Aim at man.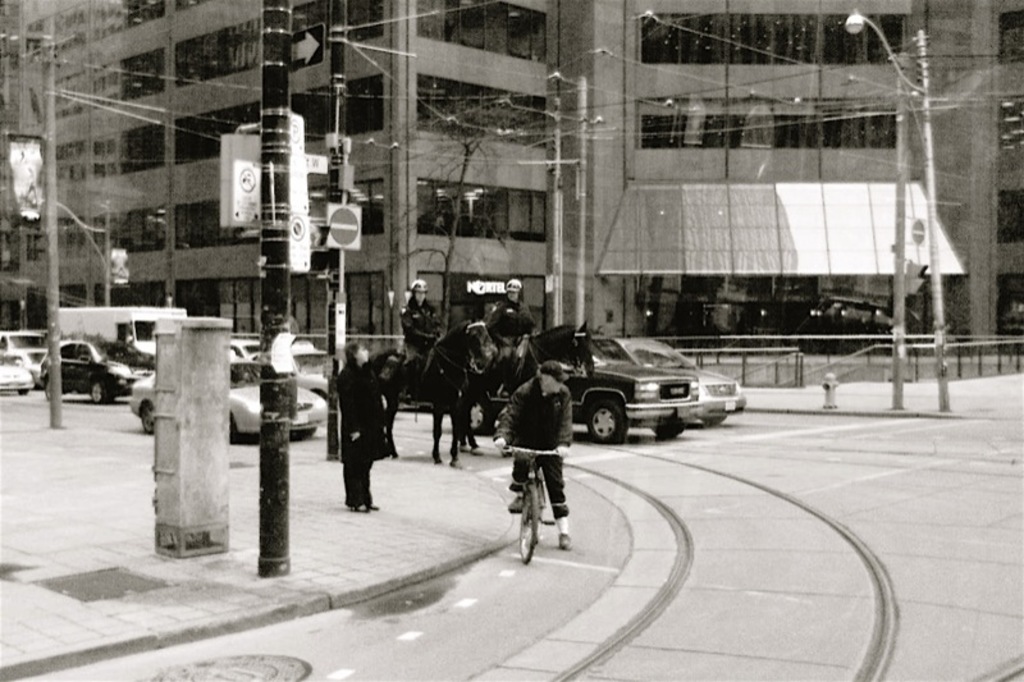
Aimed at (486,276,541,356).
